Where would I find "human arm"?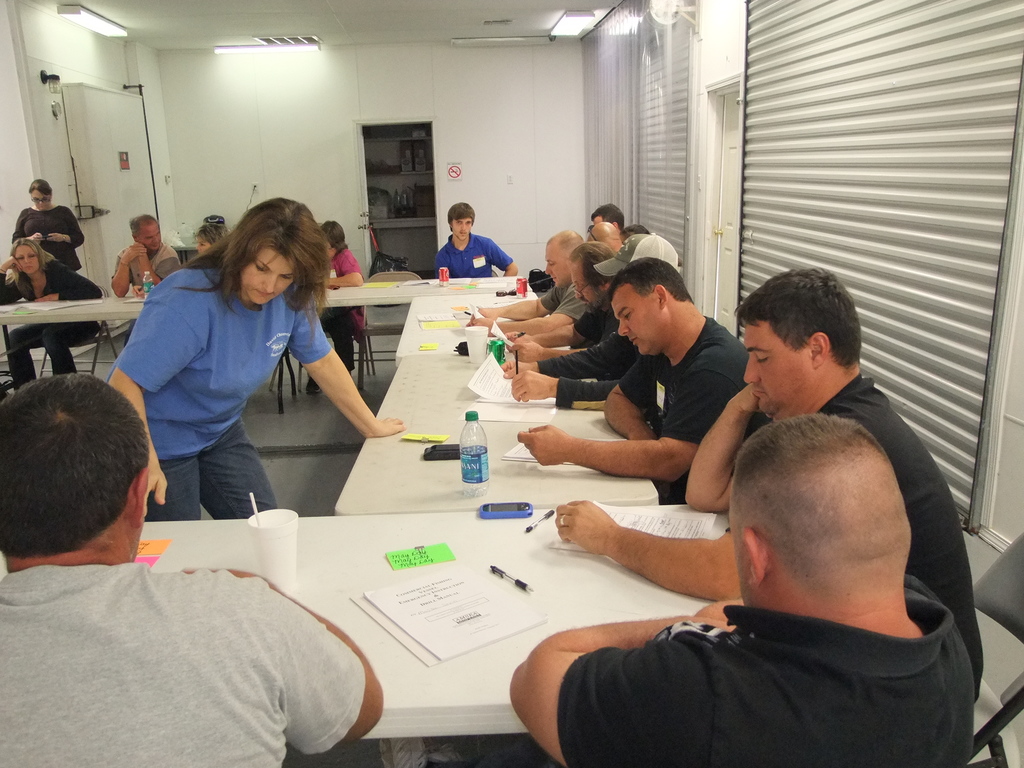
At (323, 244, 367, 287).
